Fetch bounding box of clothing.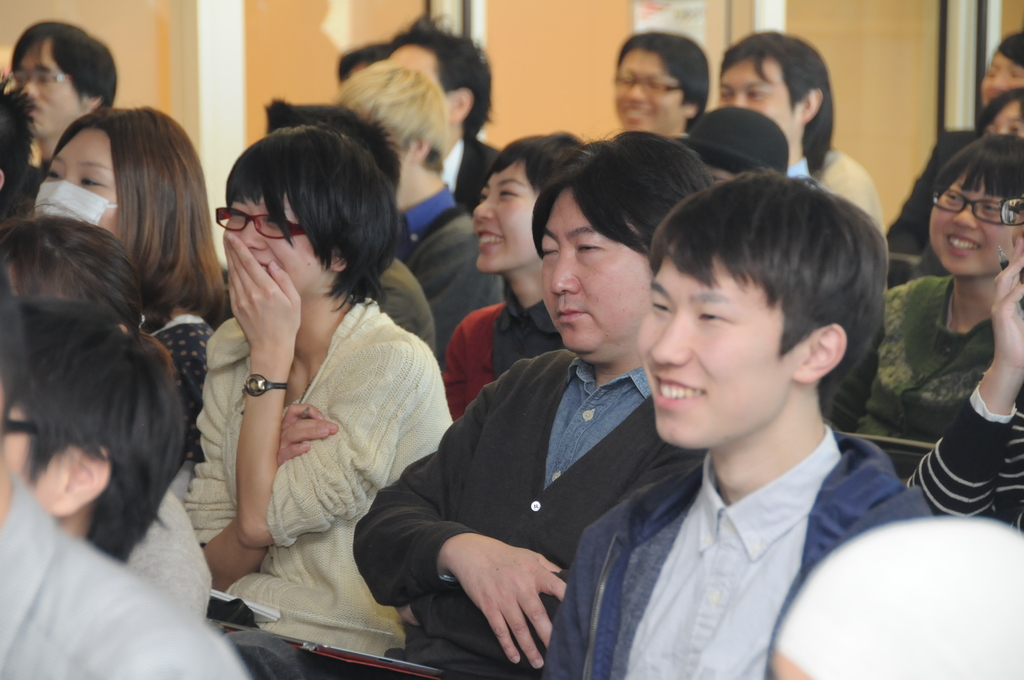
Bbox: 125,496,204,621.
